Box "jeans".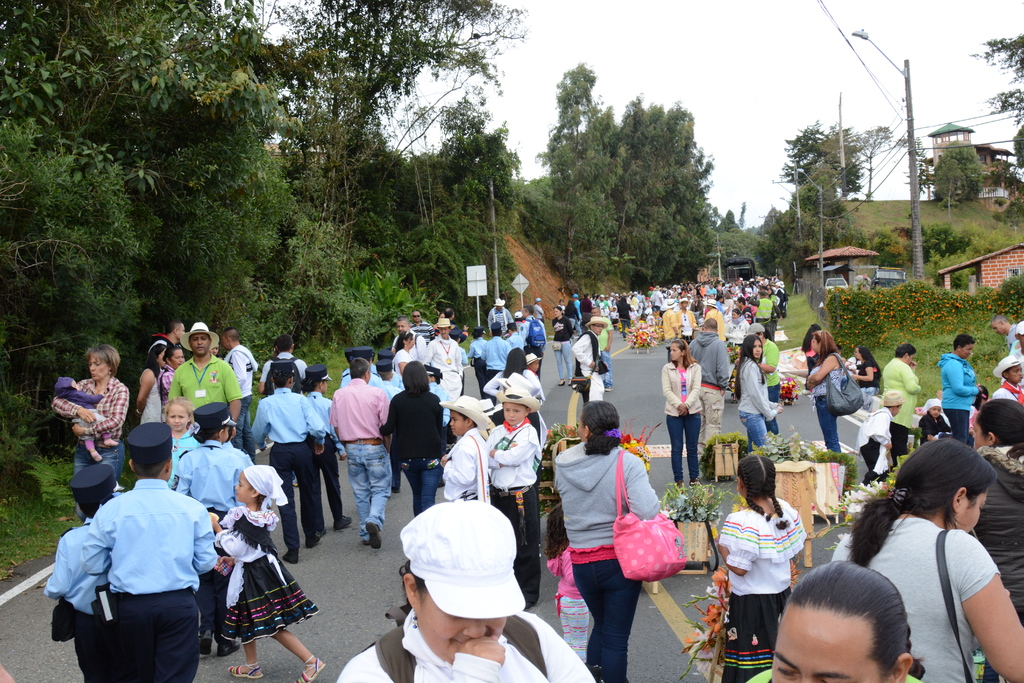
select_region(816, 396, 840, 452).
